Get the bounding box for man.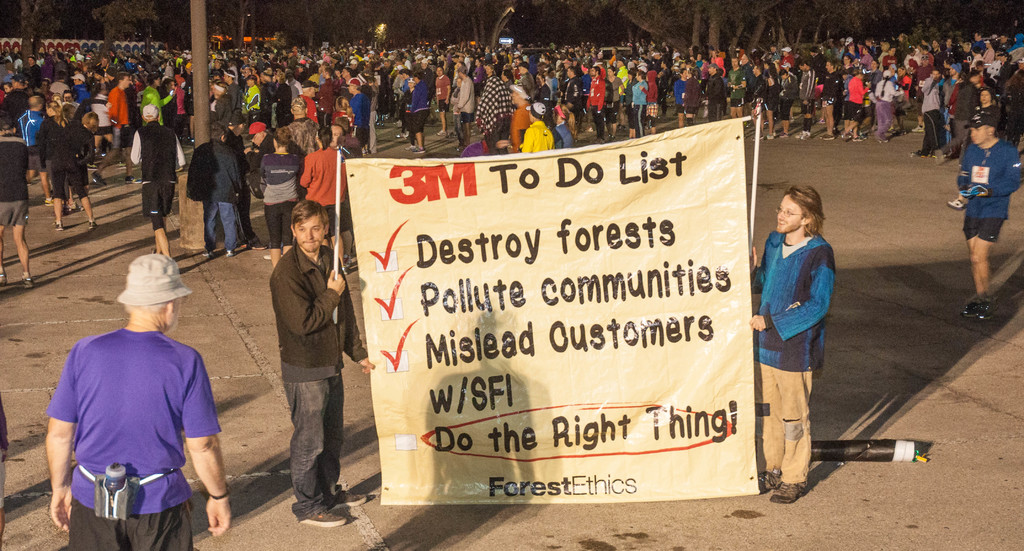
(954,105,1023,328).
